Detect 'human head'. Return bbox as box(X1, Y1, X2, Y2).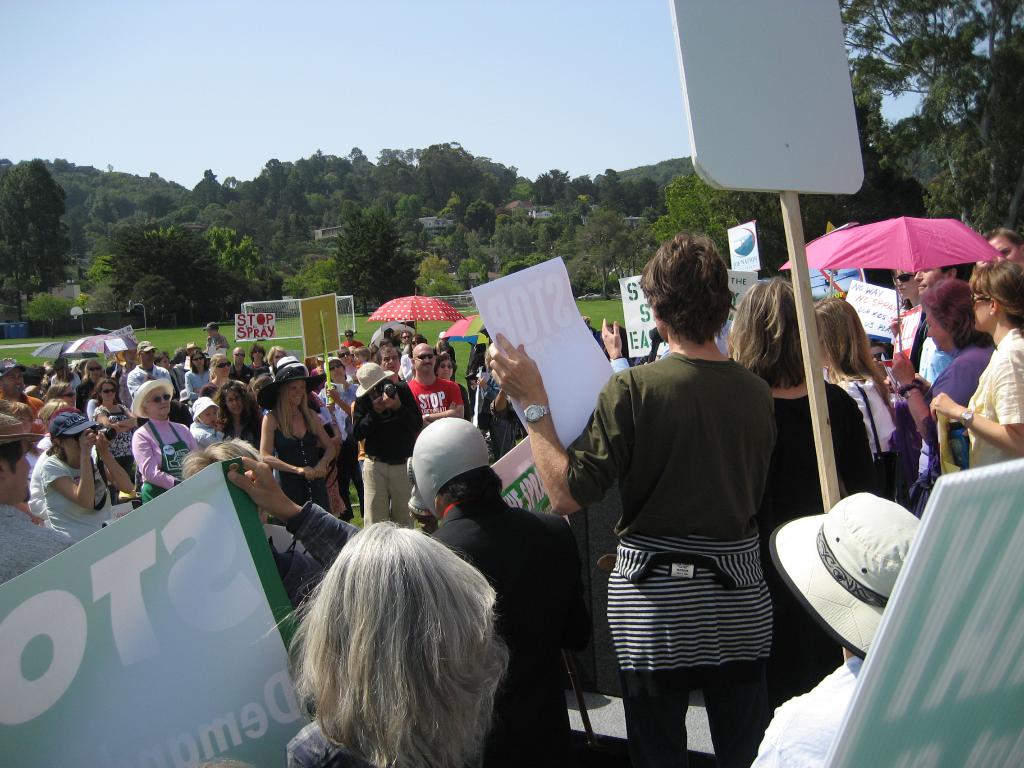
box(986, 228, 1023, 260).
